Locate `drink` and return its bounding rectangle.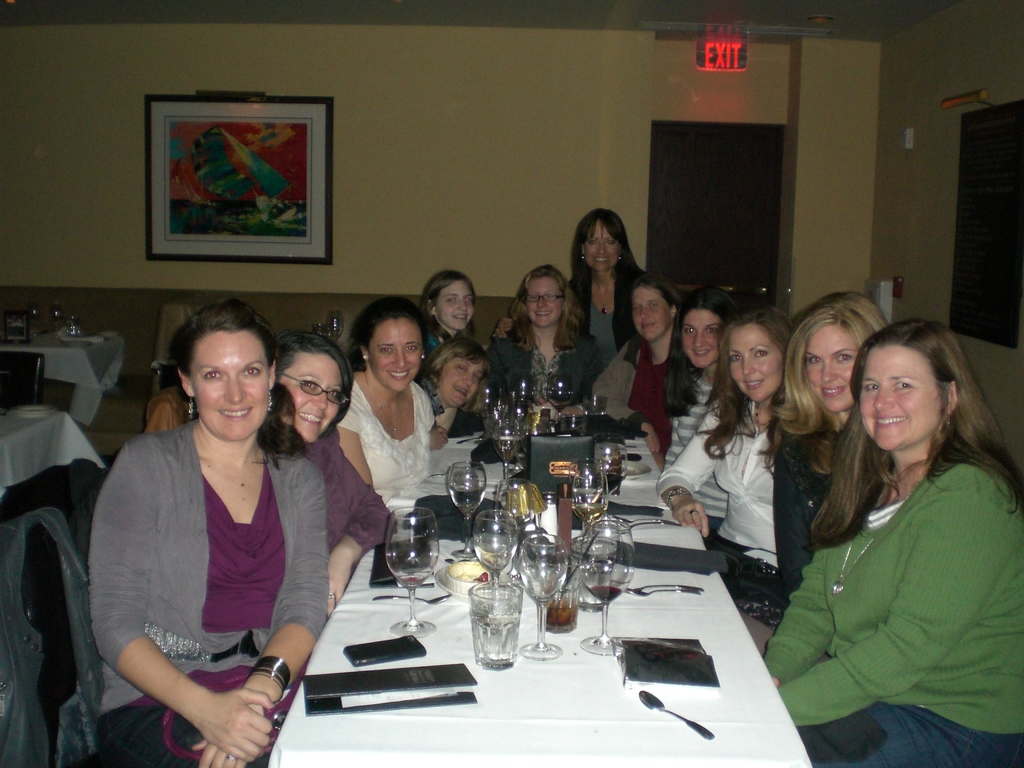
select_region(544, 600, 579, 628).
